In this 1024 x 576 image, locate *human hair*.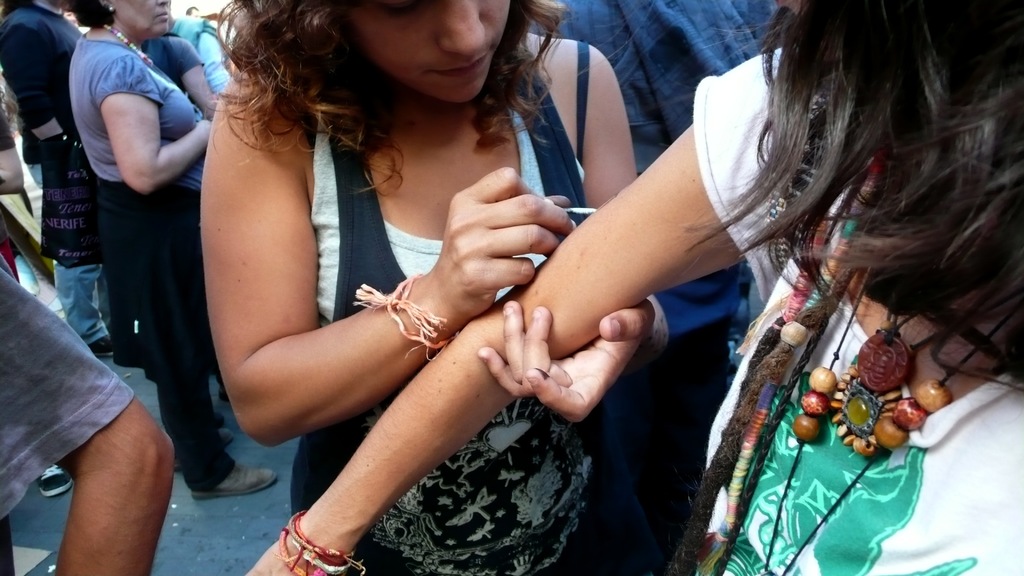
Bounding box: [left=680, top=0, right=1023, bottom=392].
